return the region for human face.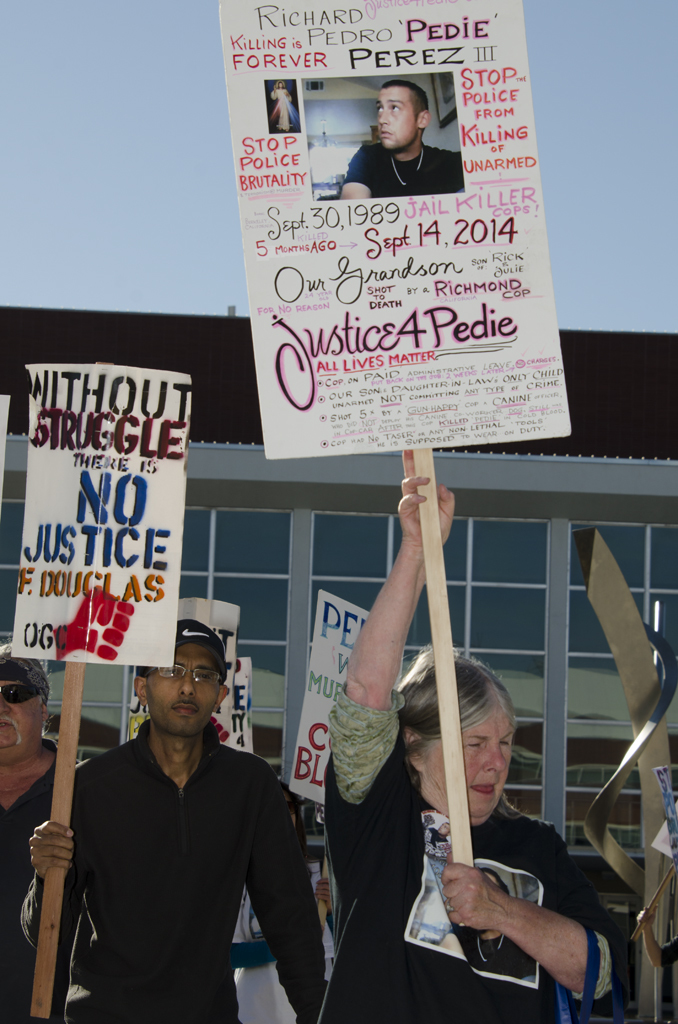
[376,84,411,150].
